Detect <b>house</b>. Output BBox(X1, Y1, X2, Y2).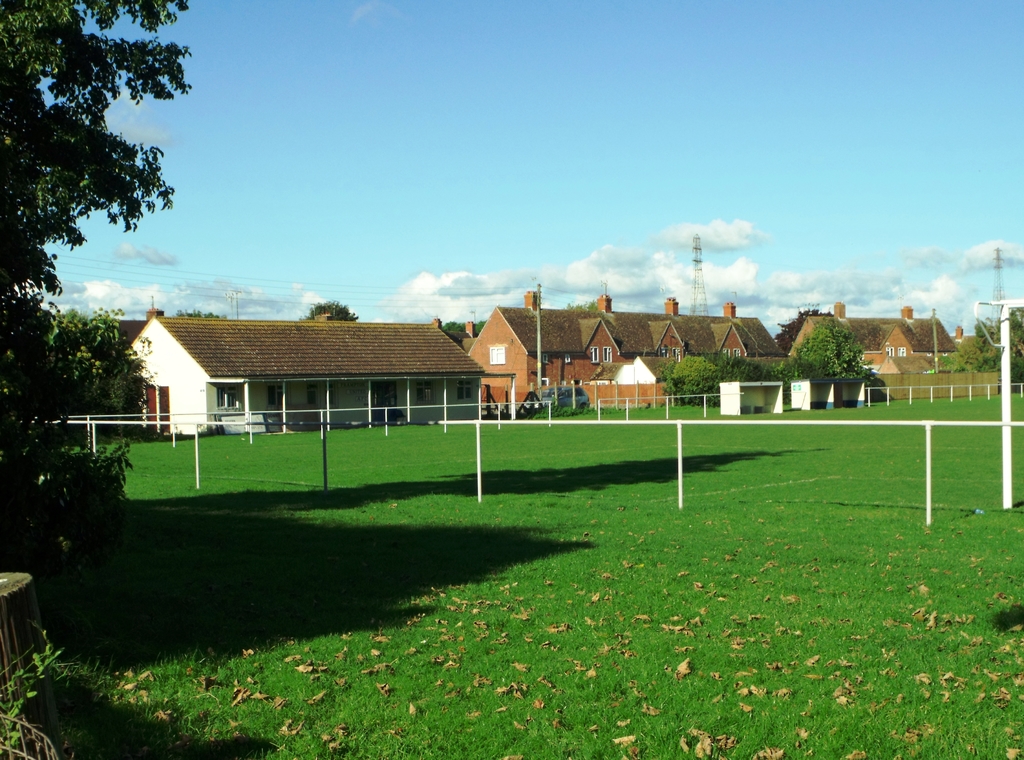
BBox(465, 303, 785, 413).
